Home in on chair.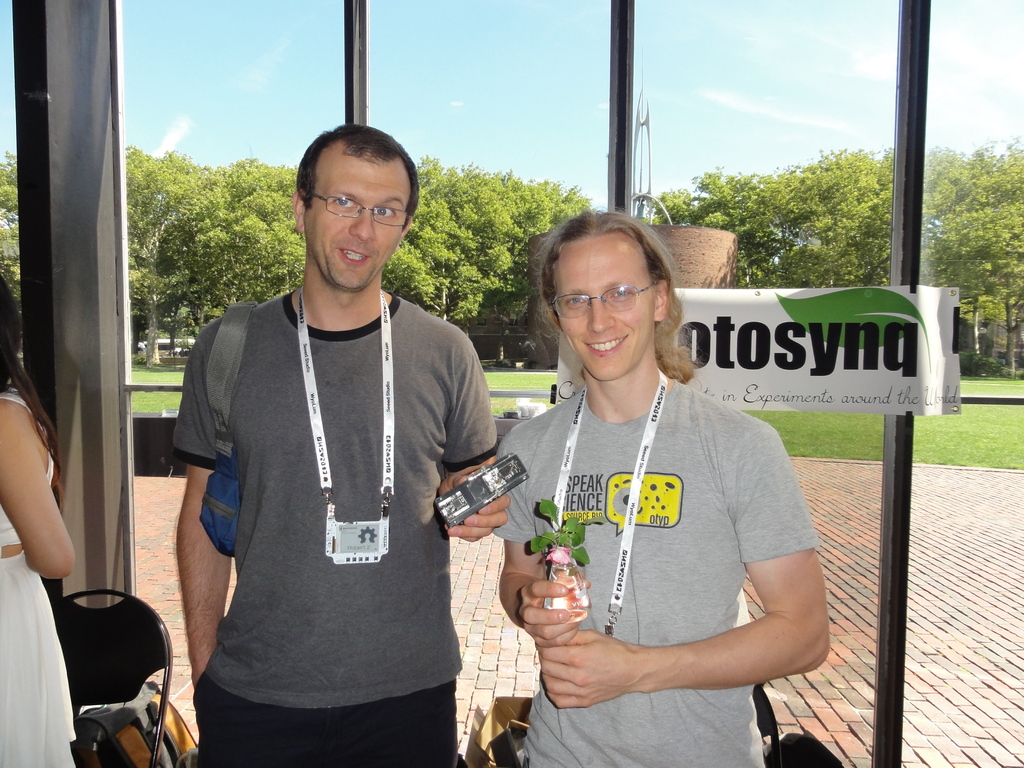
Homed in at BBox(749, 682, 780, 767).
